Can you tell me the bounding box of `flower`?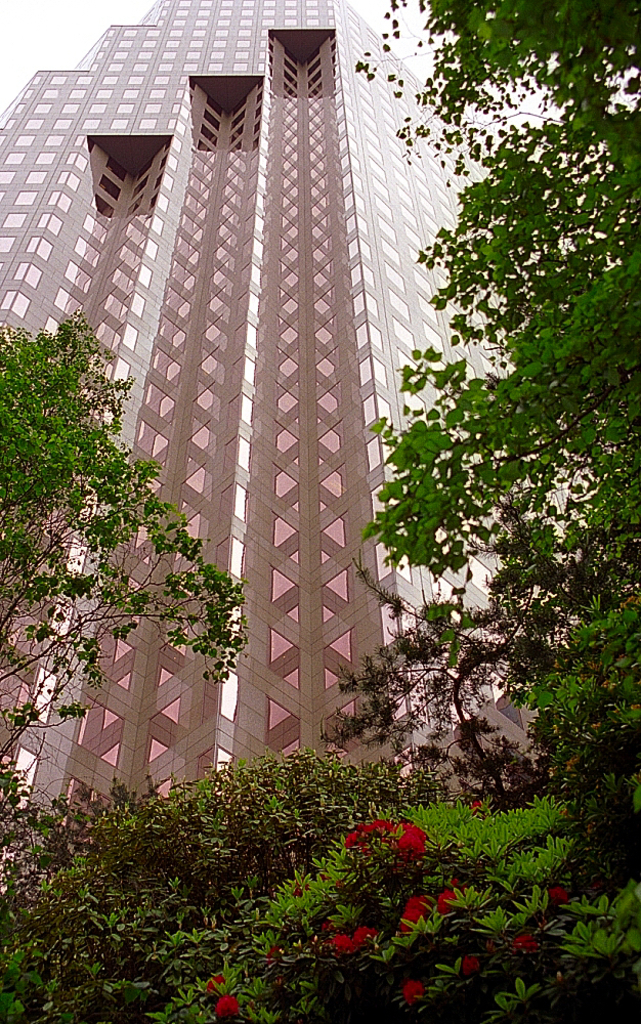
select_region(463, 796, 488, 814).
